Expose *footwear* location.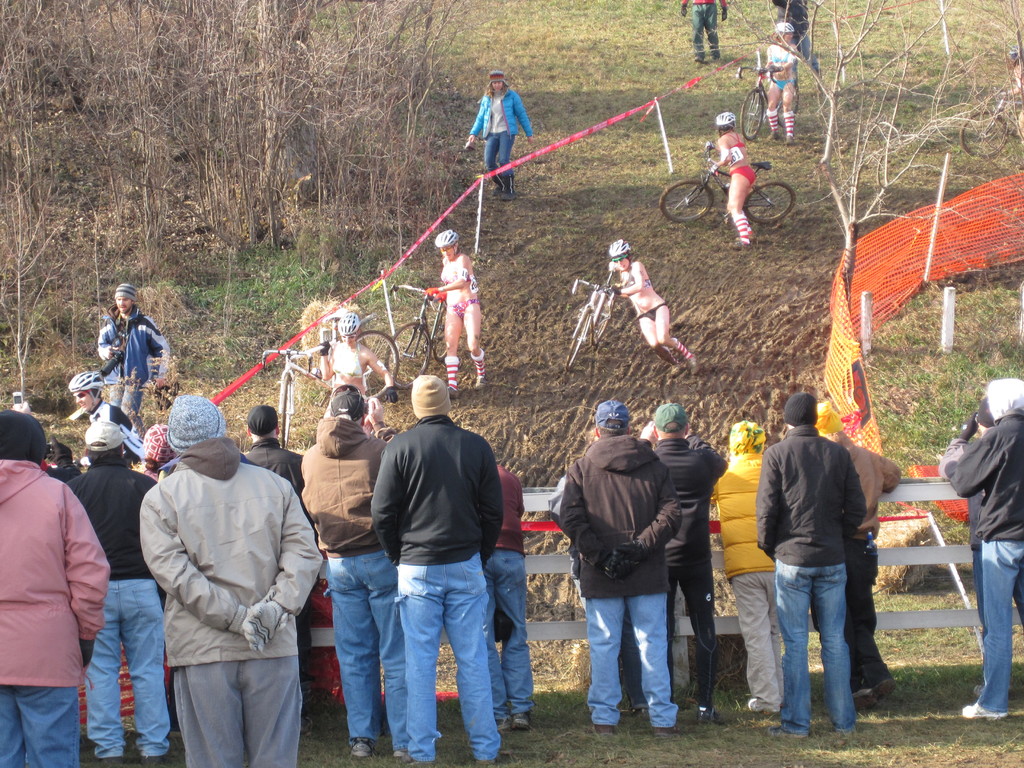
Exposed at 695/707/714/715.
